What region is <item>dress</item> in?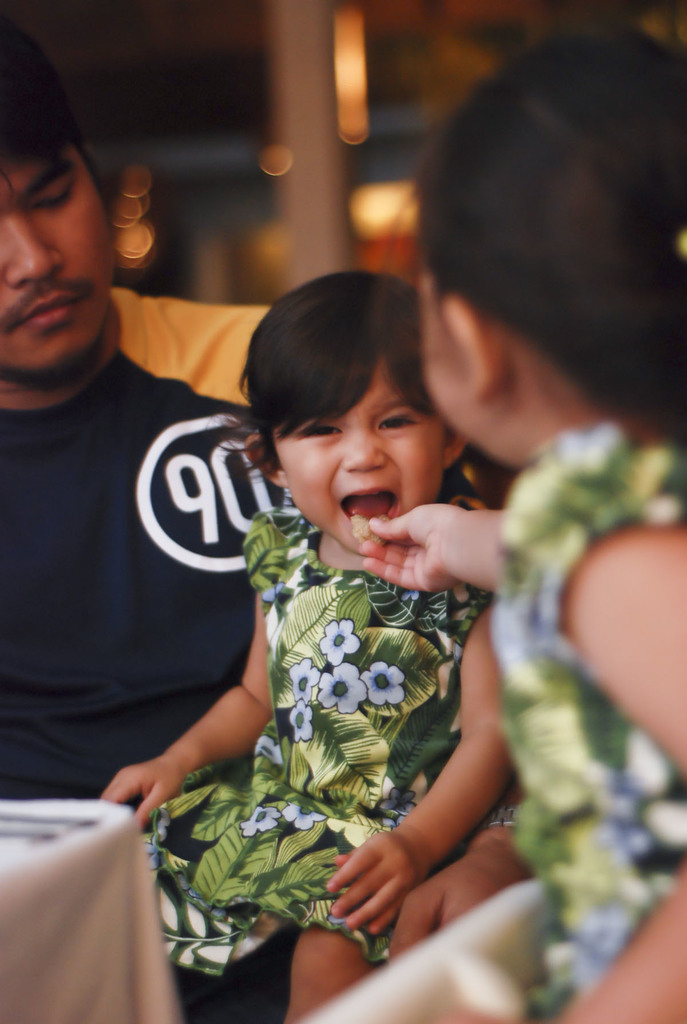
[474,394,686,1023].
